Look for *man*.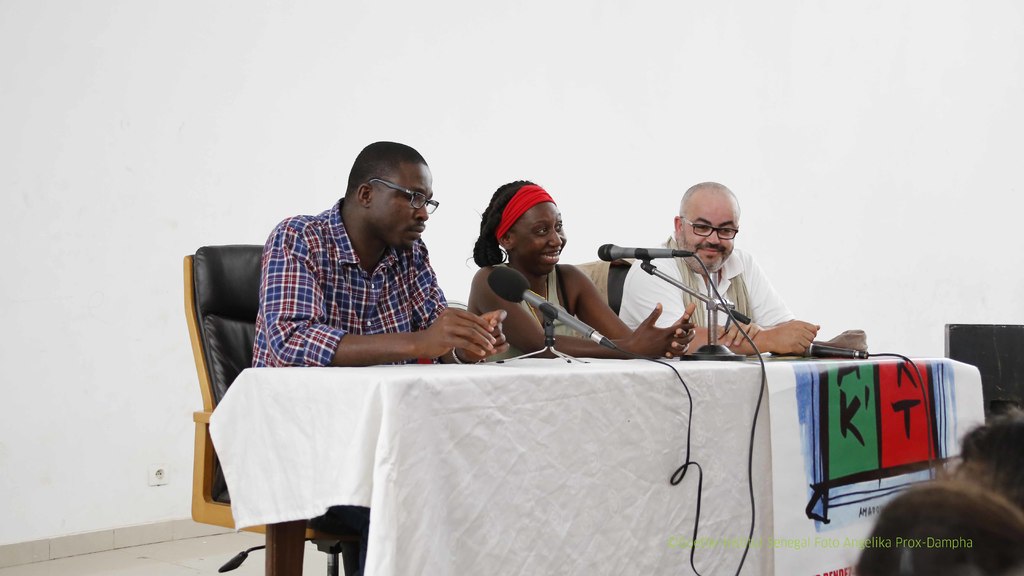
Found: select_region(620, 180, 820, 357).
